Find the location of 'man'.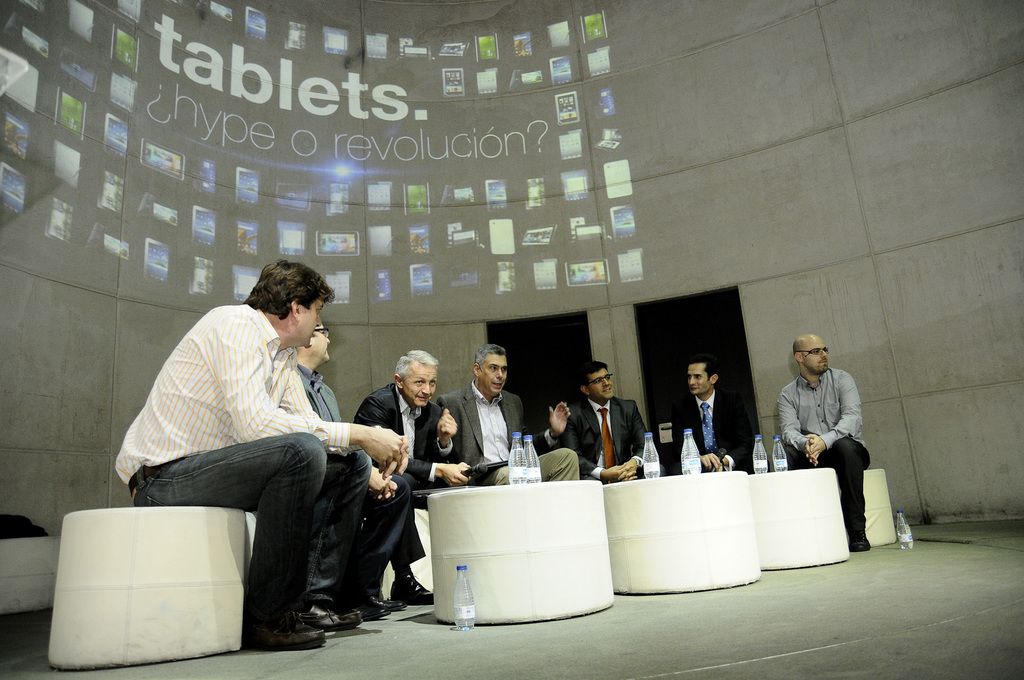
Location: Rect(543, 358, 664, 484).
